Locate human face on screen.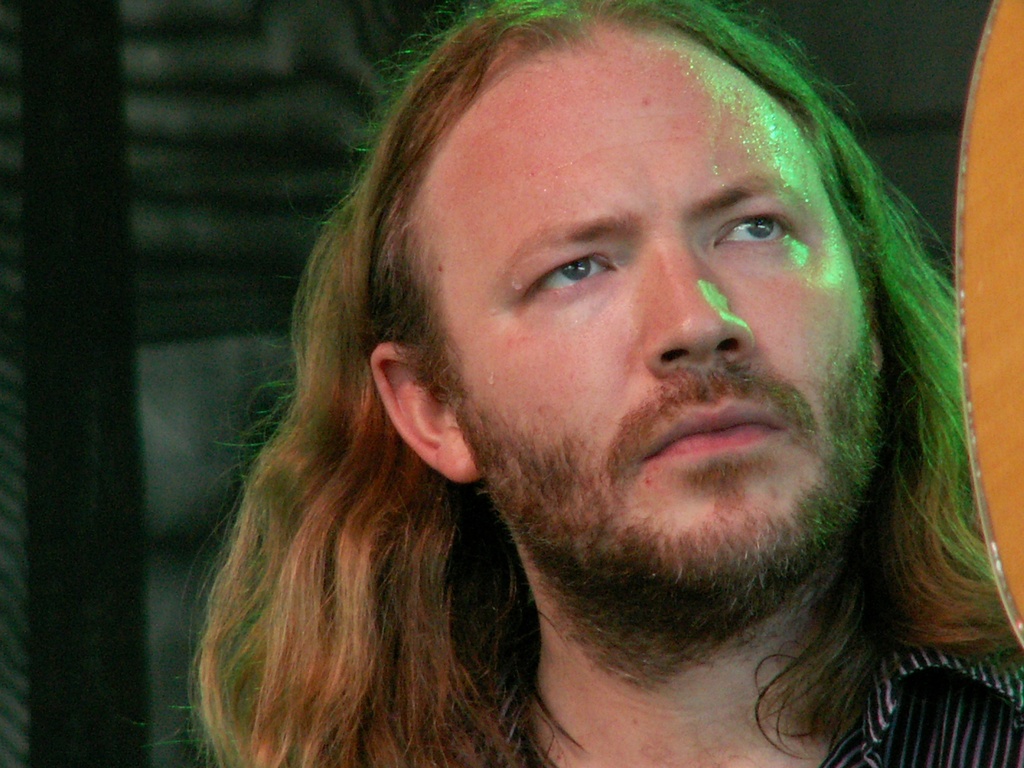
On screen at x1=401, y1=18, x2=882, y2=609.
